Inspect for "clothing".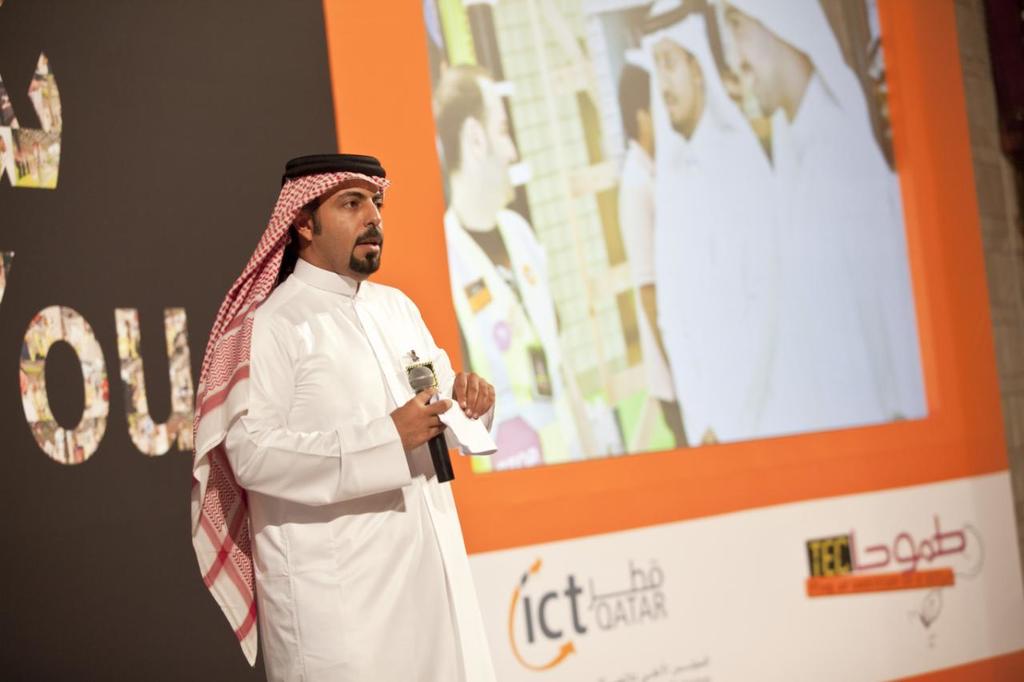
Inspection: {"x1": 614, "y1": 140, "x2": 690, "y2": 455}.
